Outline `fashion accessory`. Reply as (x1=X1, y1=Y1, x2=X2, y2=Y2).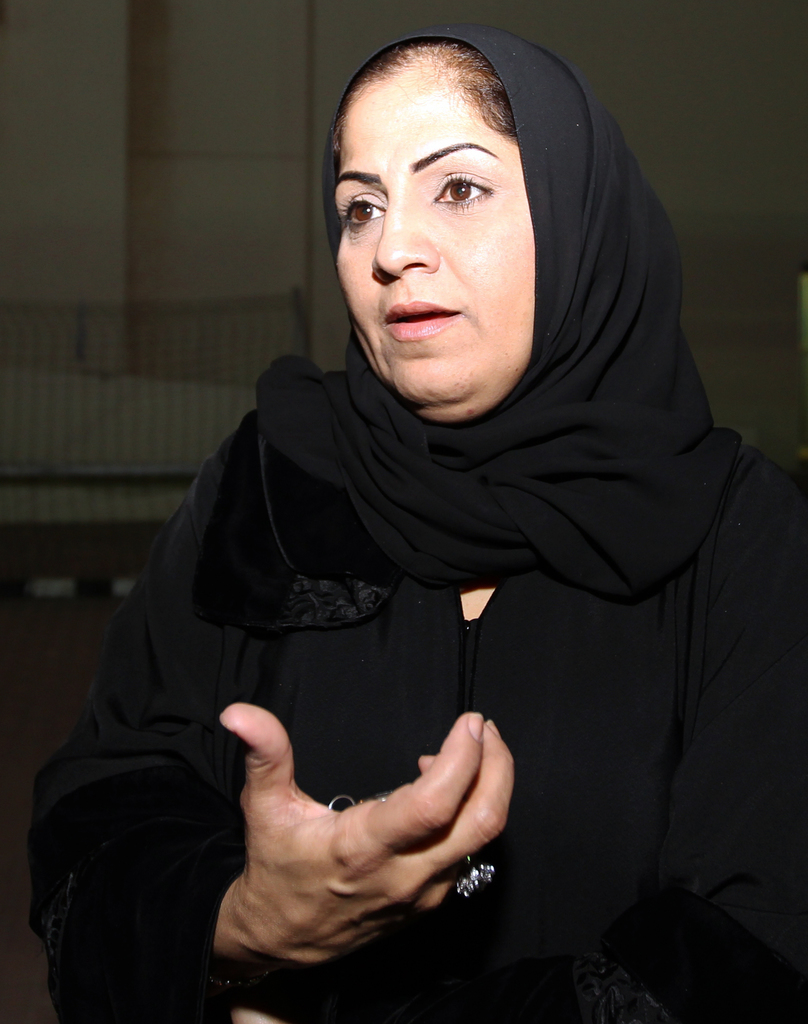
(x1=449, y1=845, x2=494, y2=903).
